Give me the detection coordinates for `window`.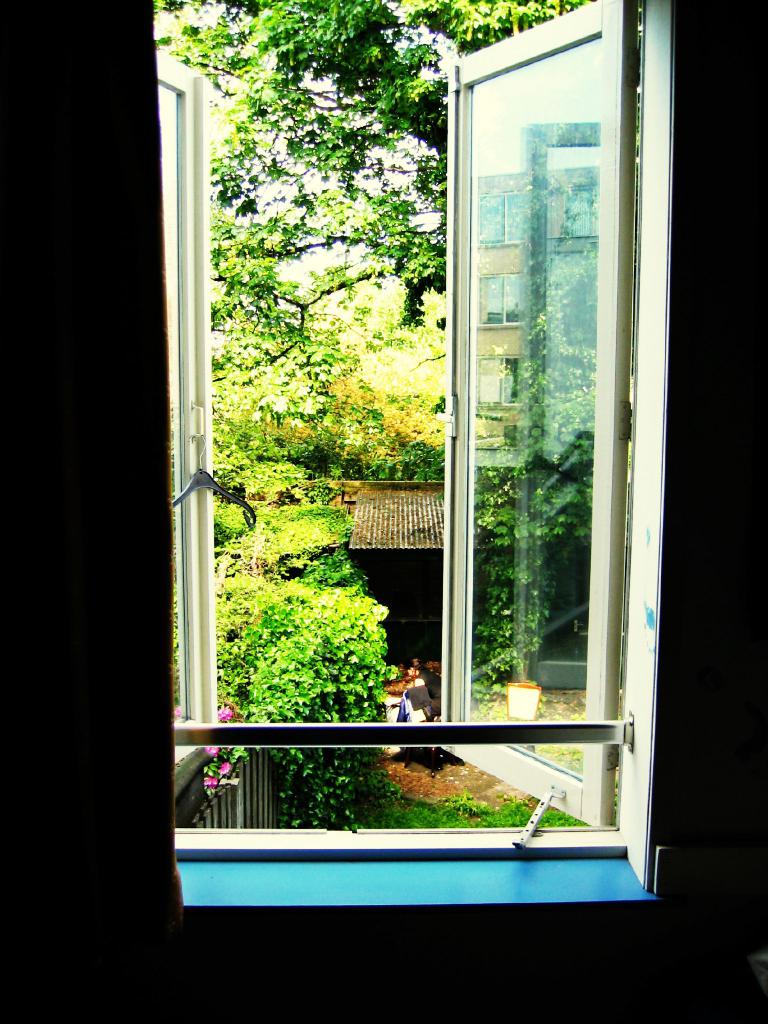
rect(124, 0, 692, 897).
